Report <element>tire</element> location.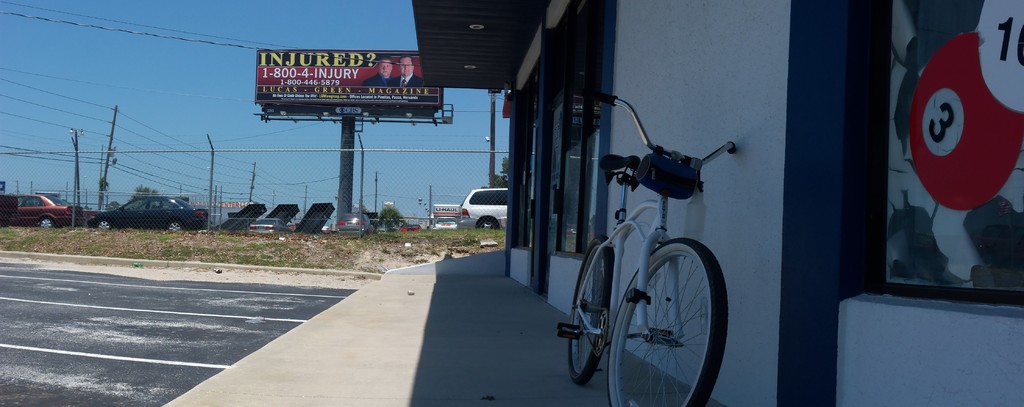
Report: left=479, top=218, right=498, bottom=229.
